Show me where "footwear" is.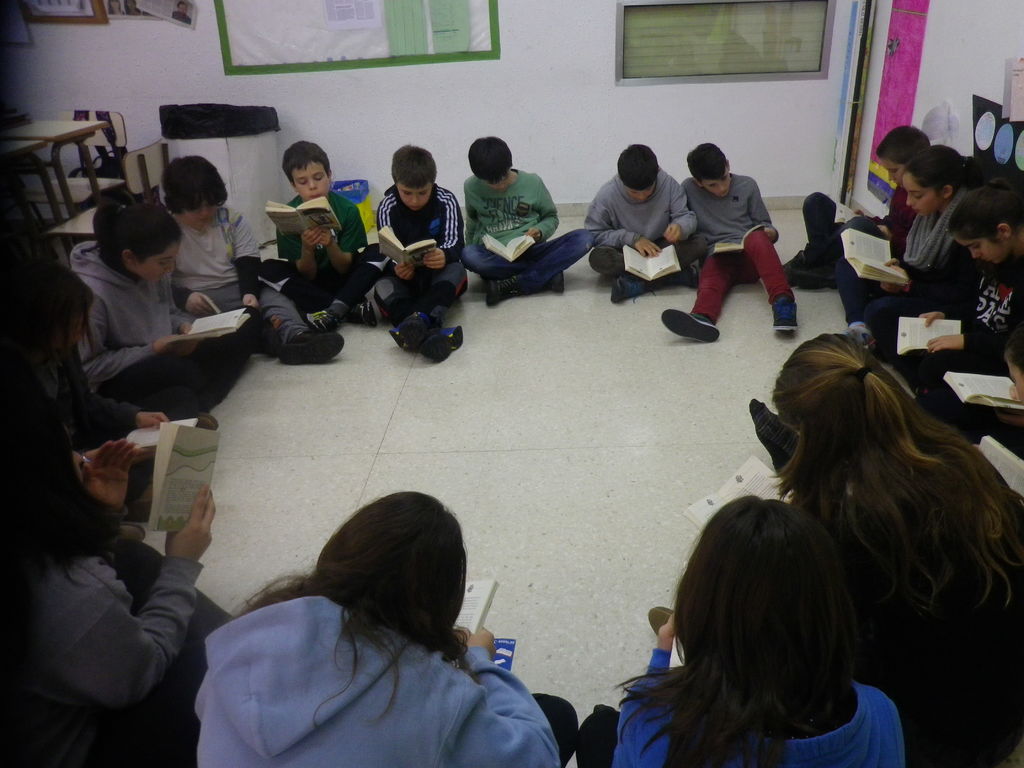
"footwear" is at pyautogui.locateOnScreen(553, 269, 566, 293).
